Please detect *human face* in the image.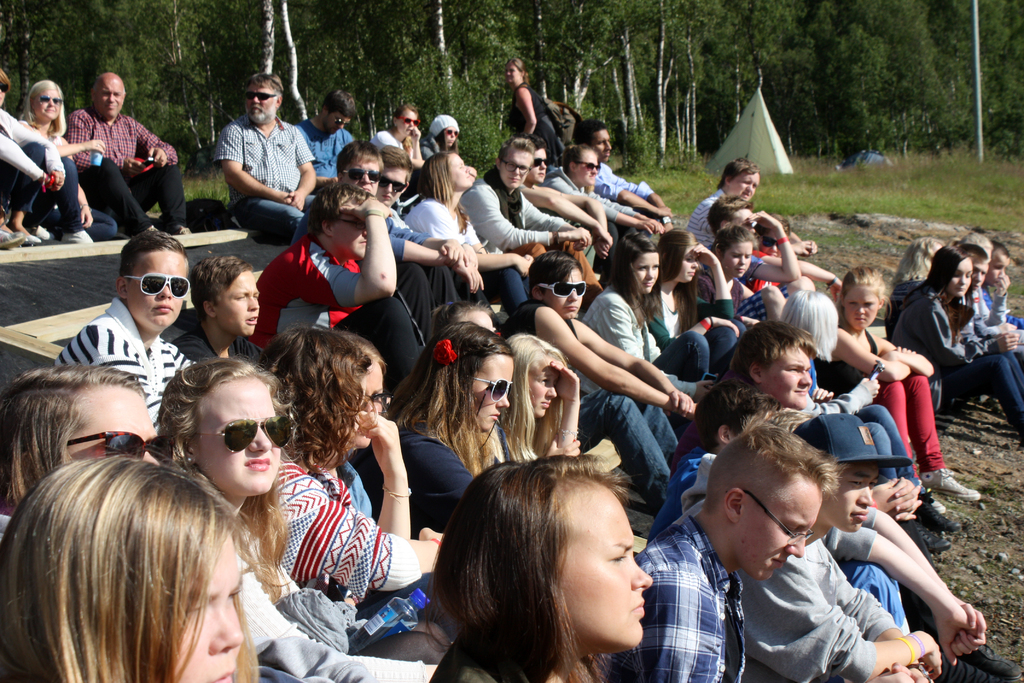
detection(470, 357, 514, 431).
